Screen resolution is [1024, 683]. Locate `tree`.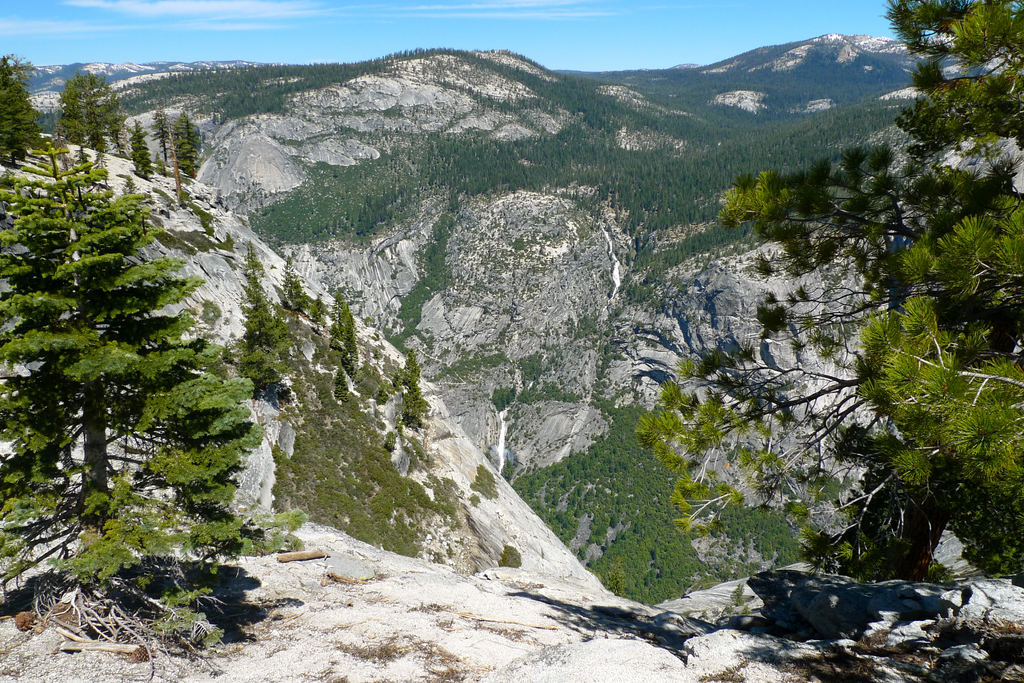
detection(0, 50, 36, 159).
